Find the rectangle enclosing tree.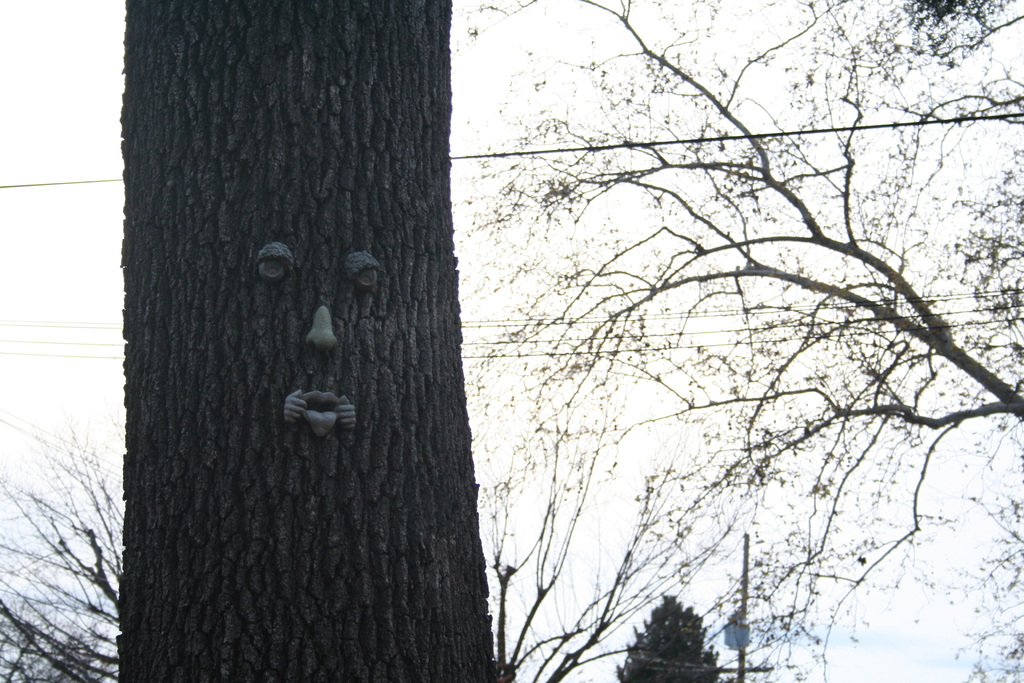
(x1=117, y1=0, x2=499, y2=682).
